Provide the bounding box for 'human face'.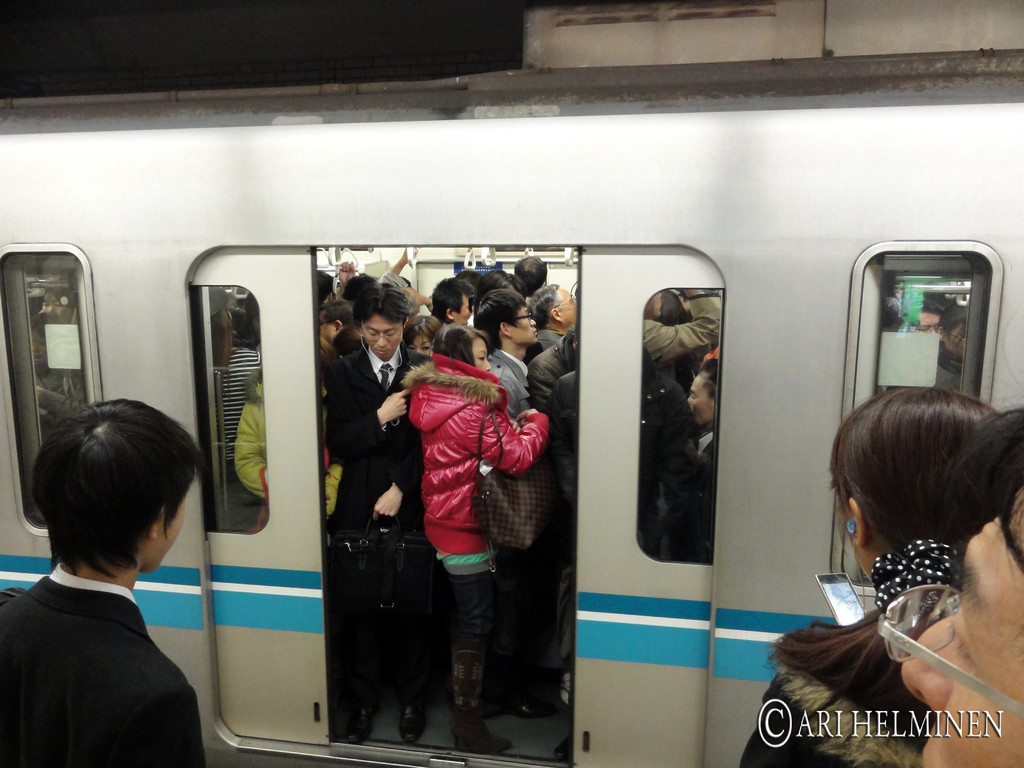
[left=511, top=305, right=534, bottom=342].
